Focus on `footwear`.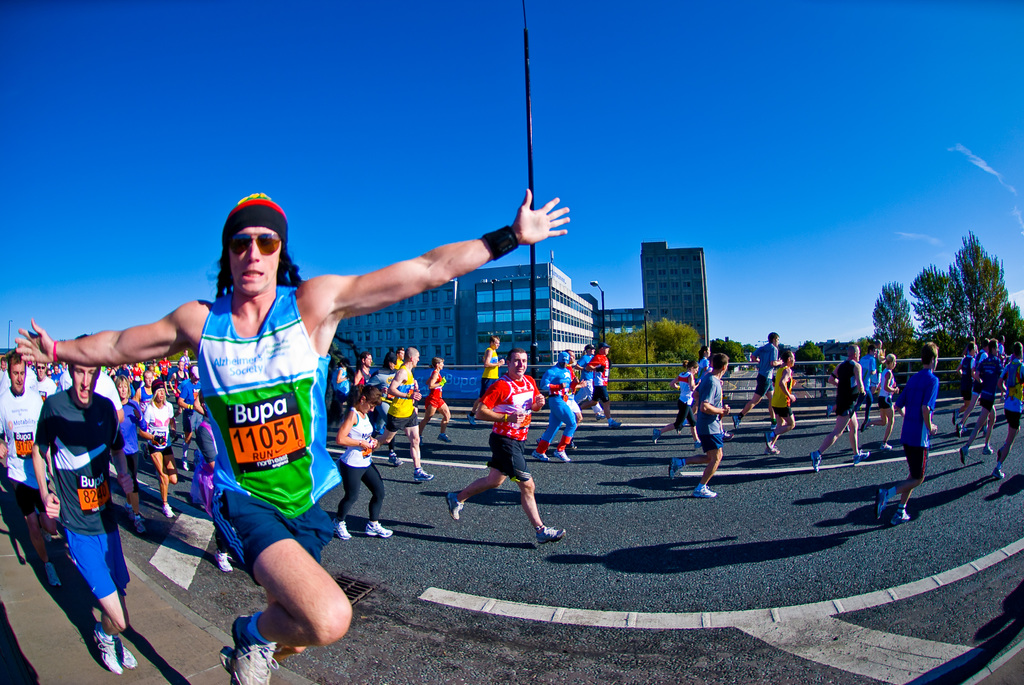
Focused at (693, 483, 719, 500).
